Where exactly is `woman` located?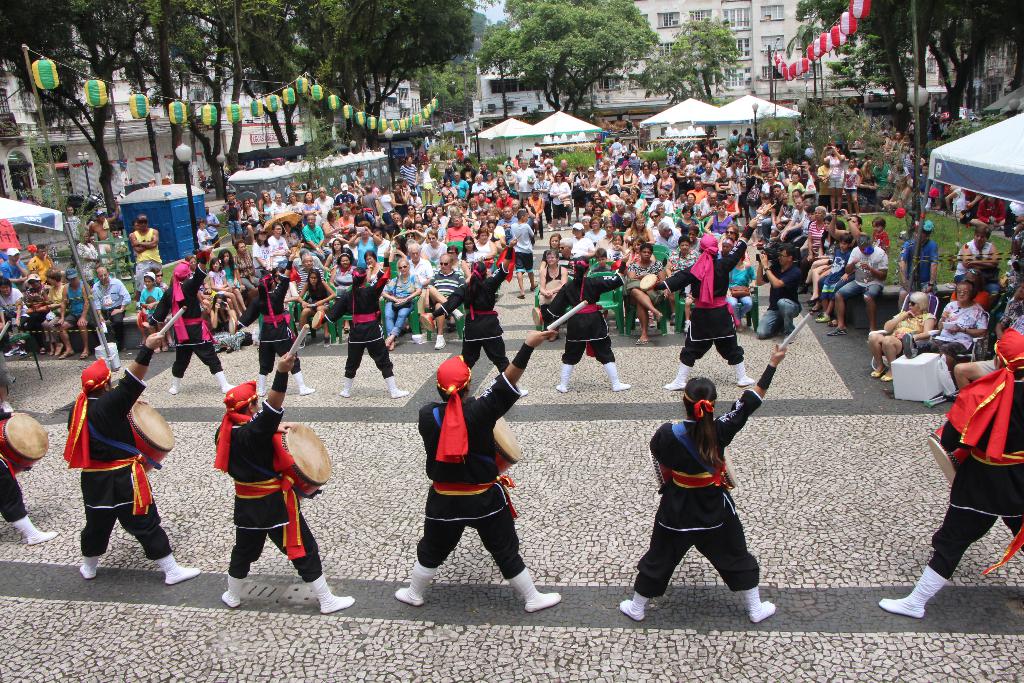
Its bounding box is [641, 168, 660, 202].
